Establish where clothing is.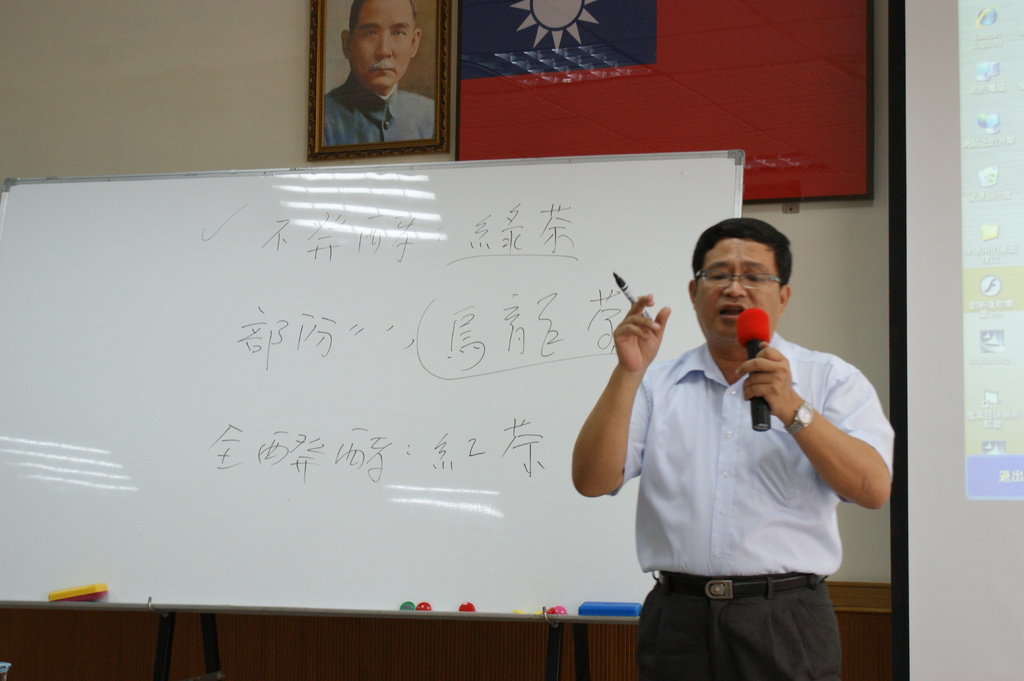
Established at box(316, 72, 435, 144).
